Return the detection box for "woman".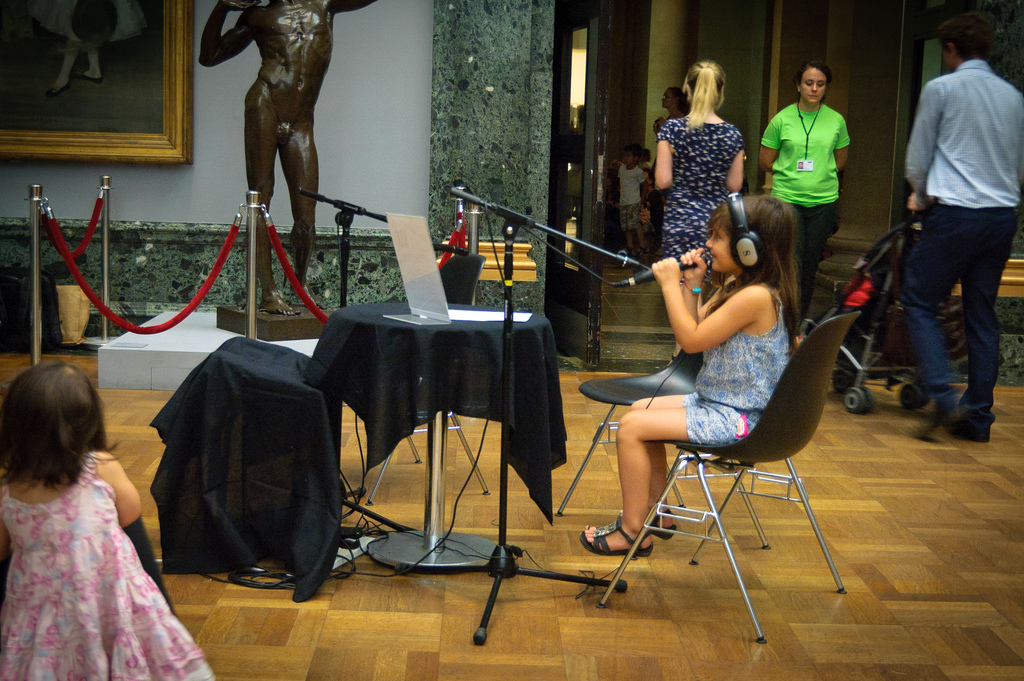
753, 62, 852, 336.
